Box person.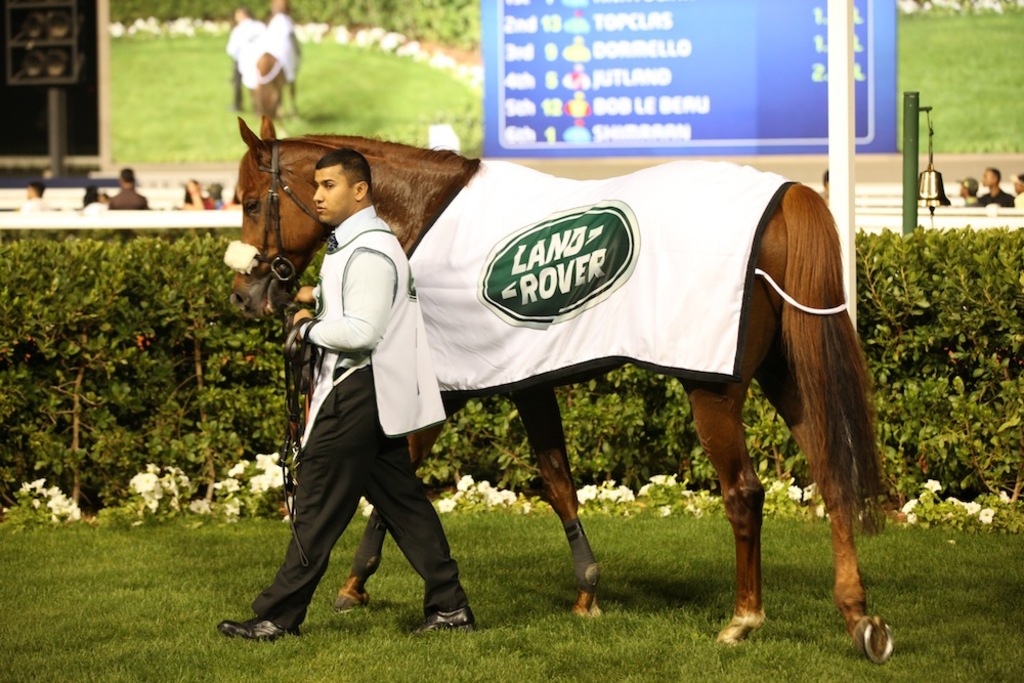
locate(228, 5, 264, 106).
